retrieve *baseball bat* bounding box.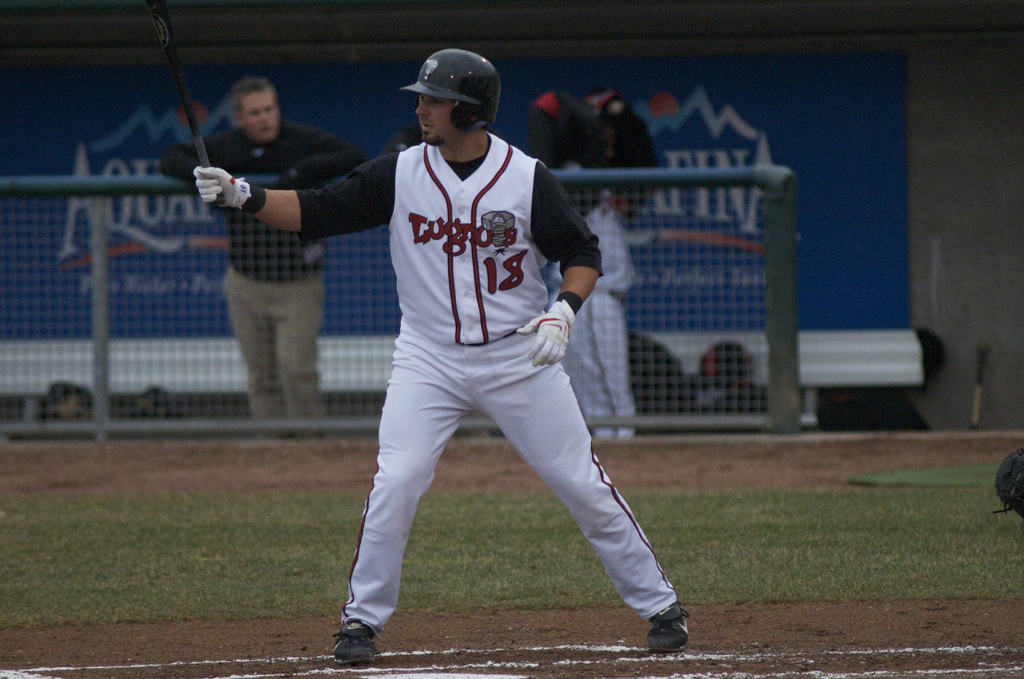
Bounding box: bbox(141, 1, 228, 208).
